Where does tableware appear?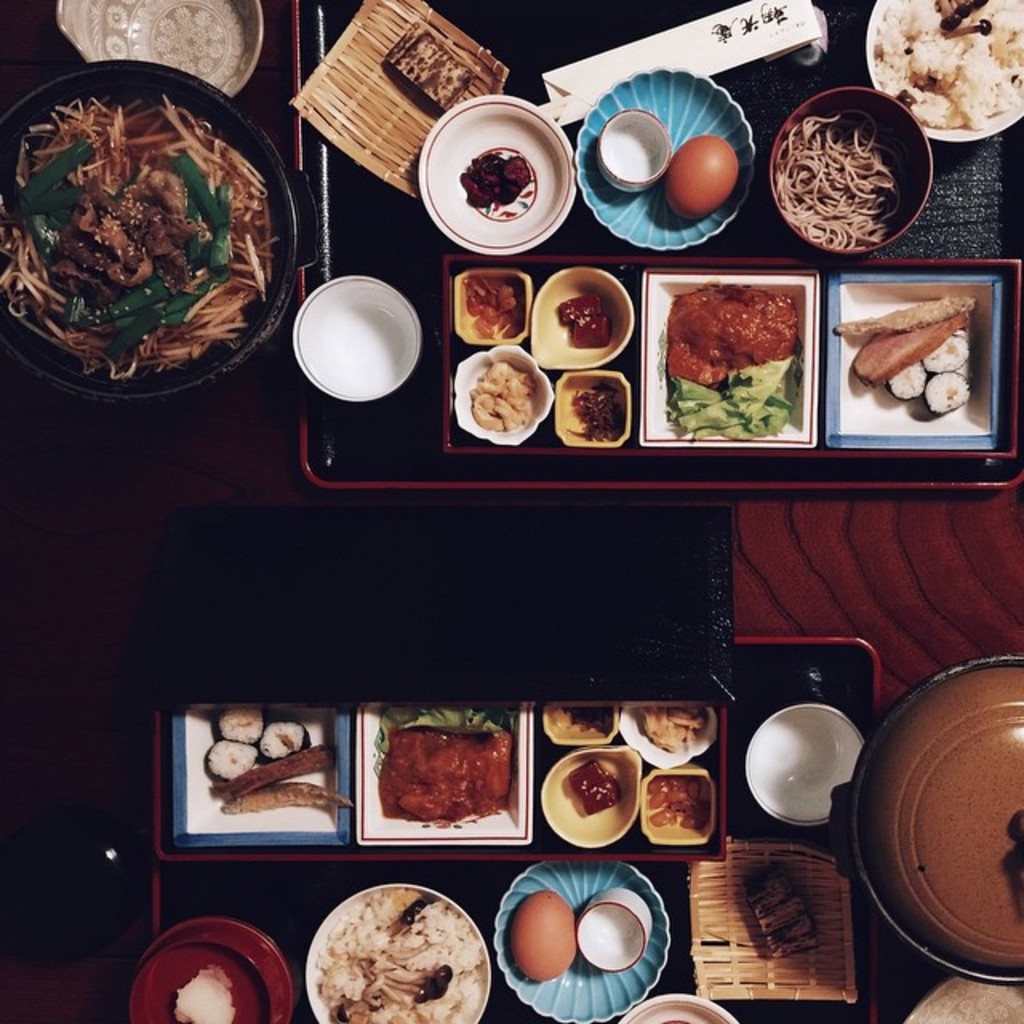
Appears at {"x1": 418, "y1": 98, "x2": 581, "y2": 256}.
